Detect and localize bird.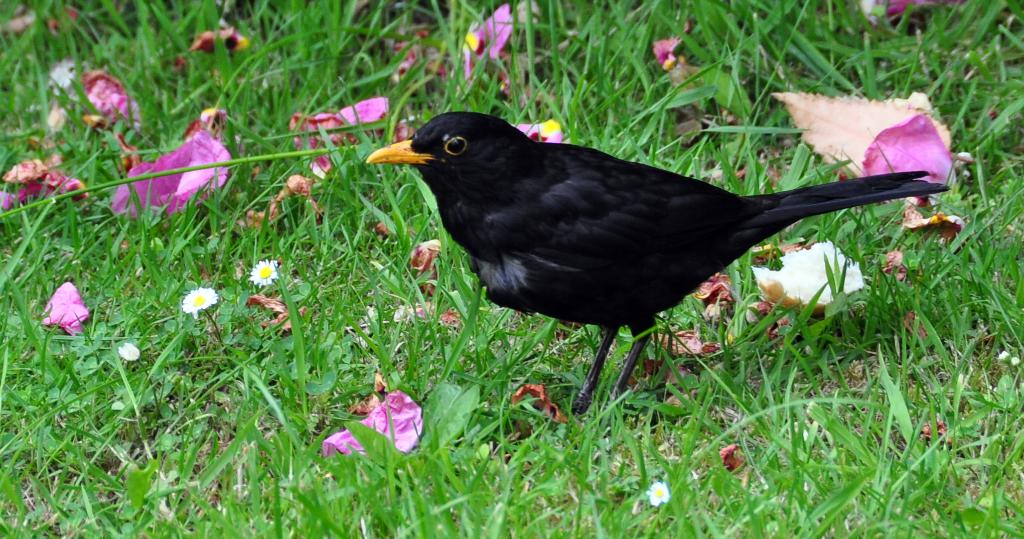
Localized at Rect(357, 108, 967, 423).
